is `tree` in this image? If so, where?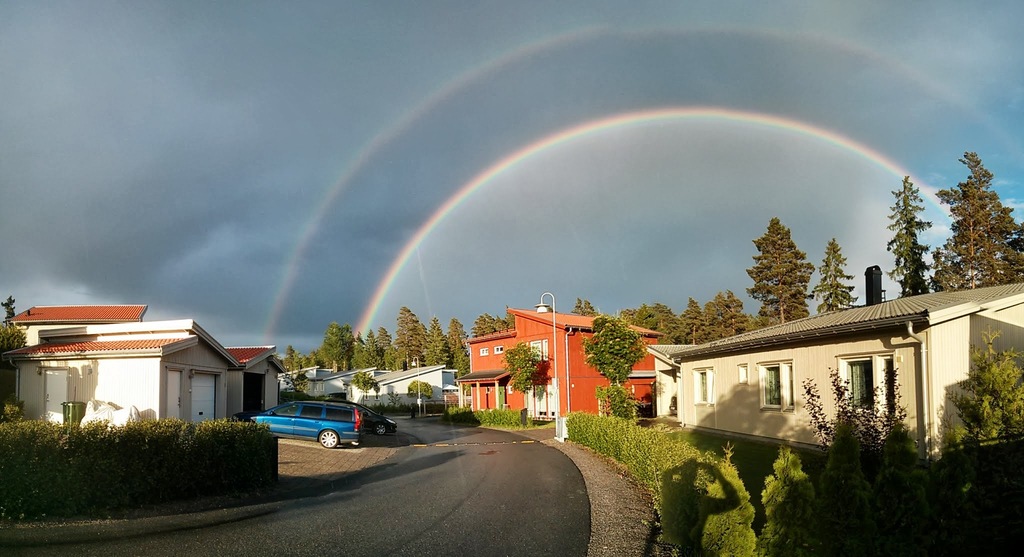
Yes, at {"x1": 580, "y1": 312, "x2": 651, "y2": 415}.
